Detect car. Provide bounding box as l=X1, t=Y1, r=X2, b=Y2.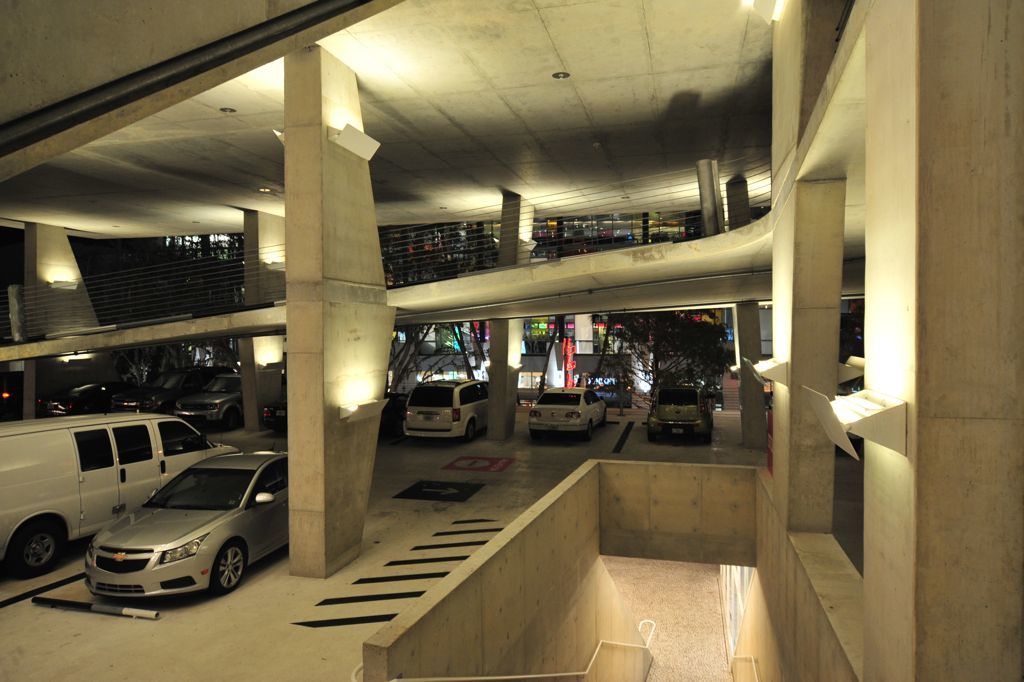
l=523, t=386, r=610, b=442.
